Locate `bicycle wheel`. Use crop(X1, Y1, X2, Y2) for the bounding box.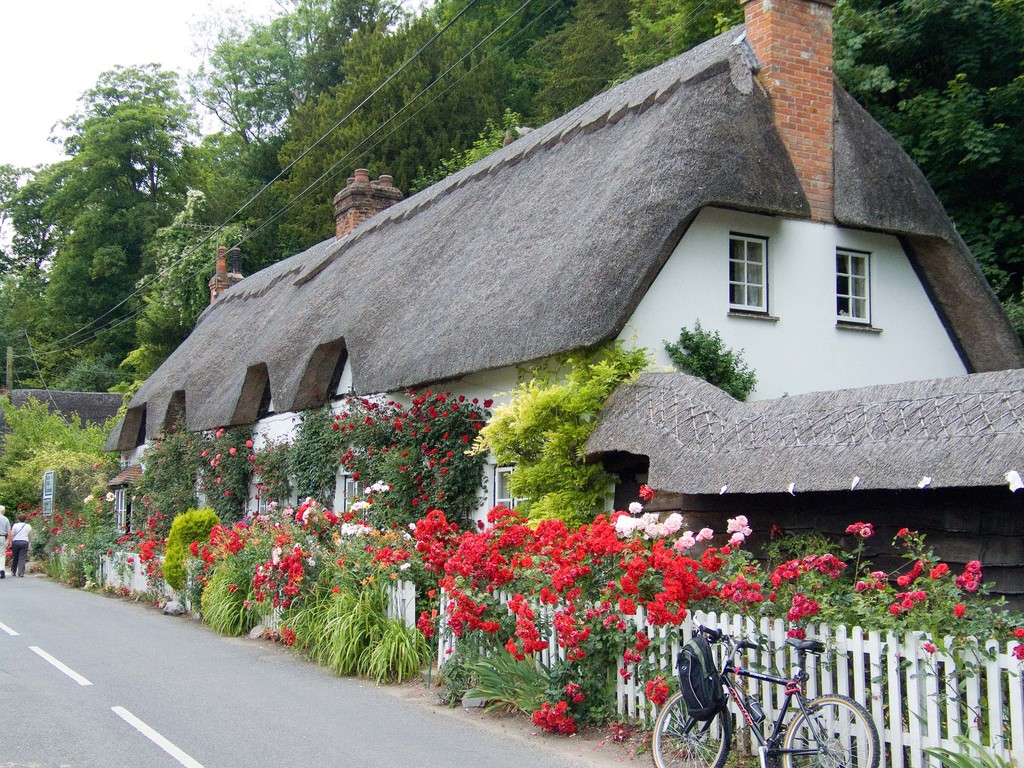
crop(773, 691, 880, 767).
